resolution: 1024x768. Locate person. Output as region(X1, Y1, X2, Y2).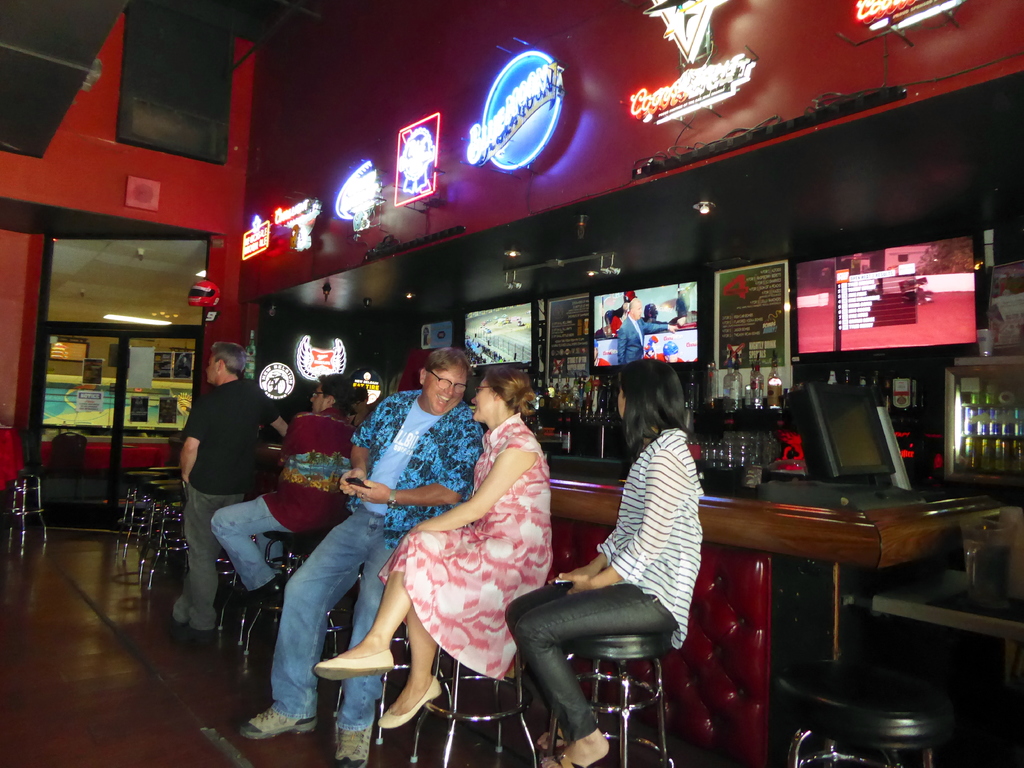
region(166, 336, 294, 634).
